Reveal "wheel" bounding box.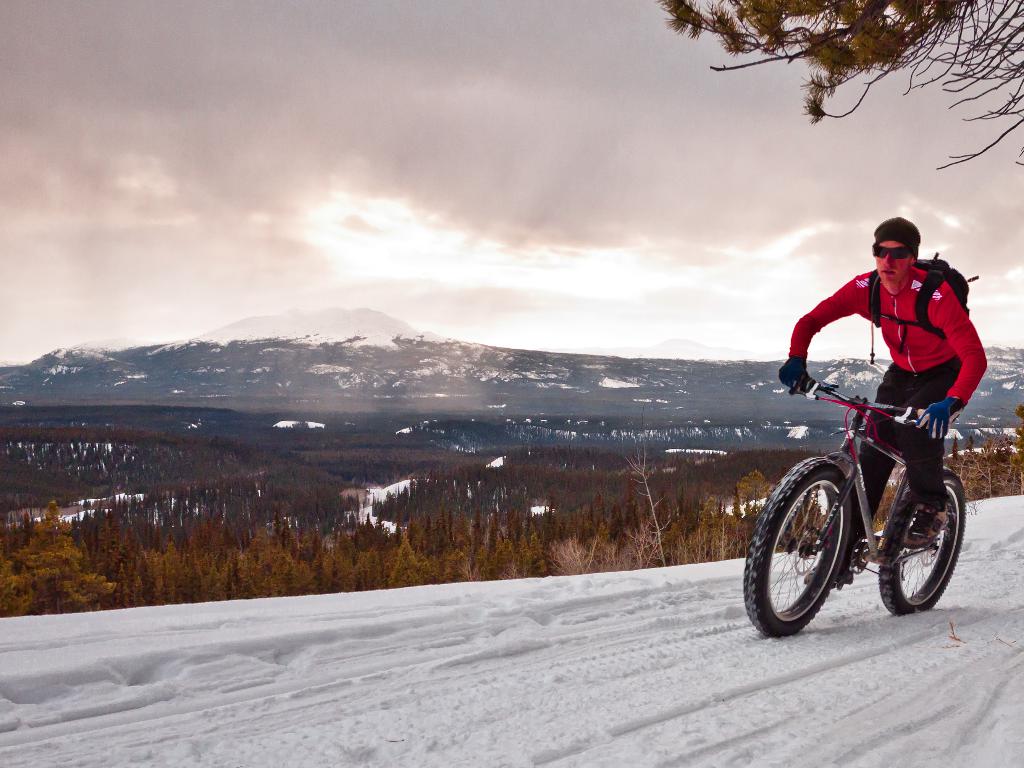
Revealed: 880:463:967:615.
